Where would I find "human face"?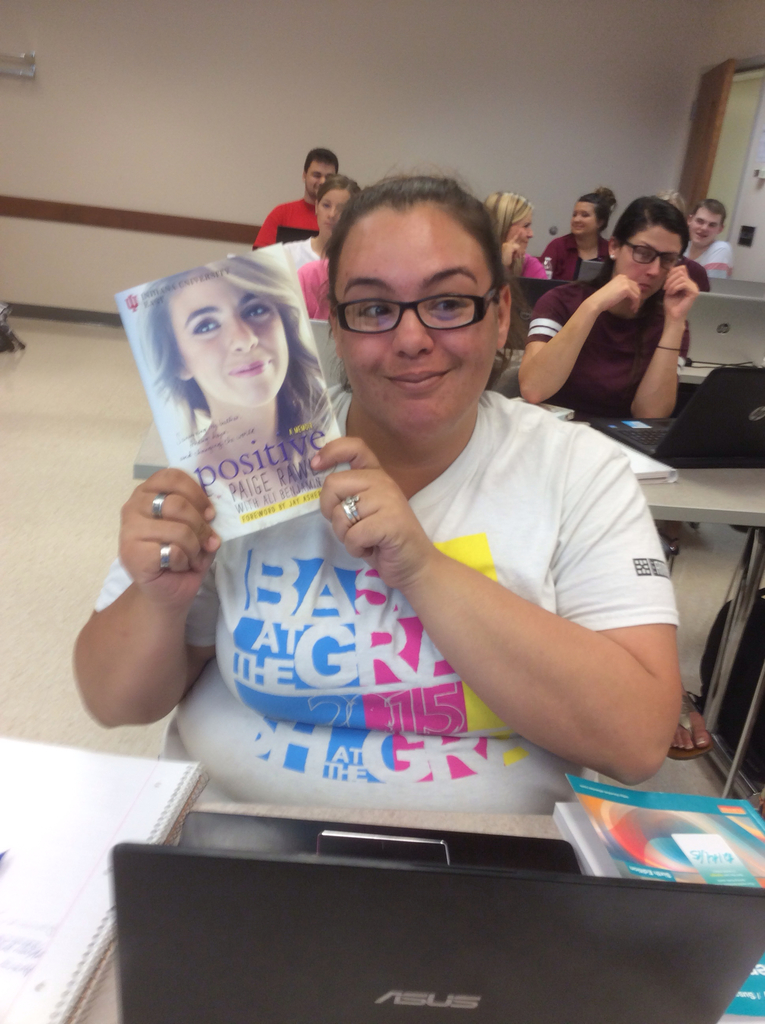
At locate(329, 207, 501, 435).
